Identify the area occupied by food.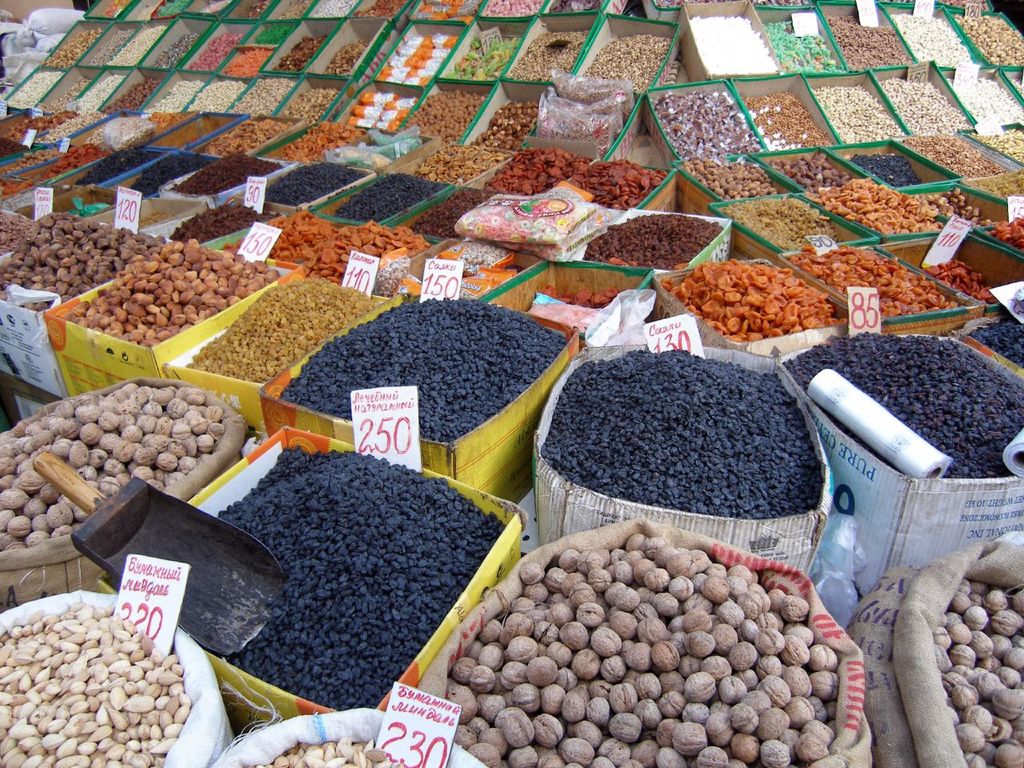
Area: [138, 111, 186, 141].
